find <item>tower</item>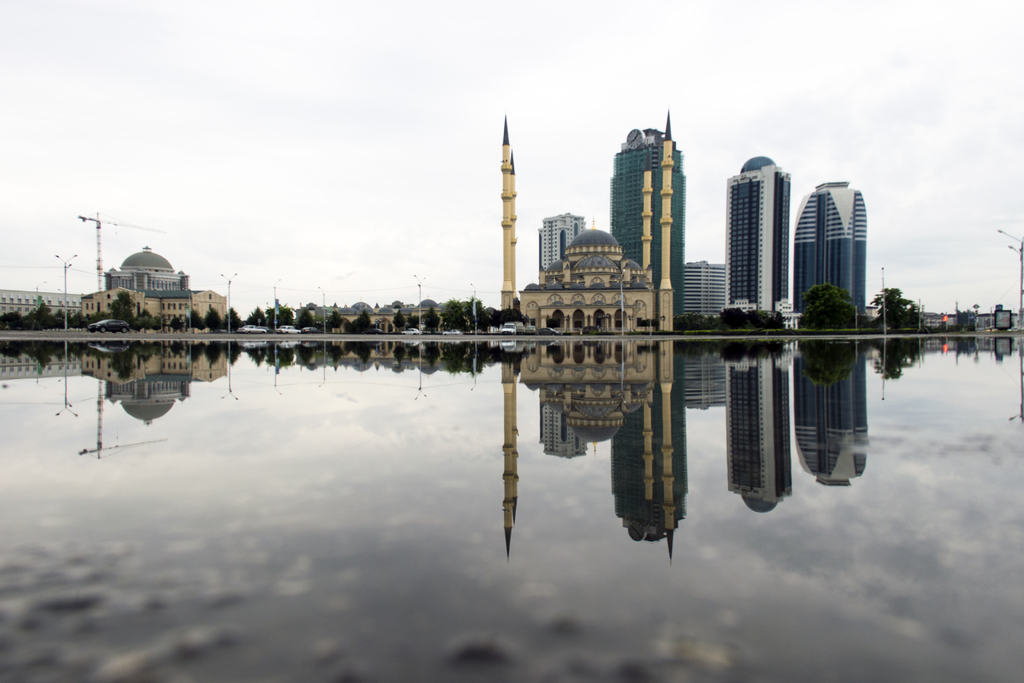
locate(726, 154, 793, 325)
